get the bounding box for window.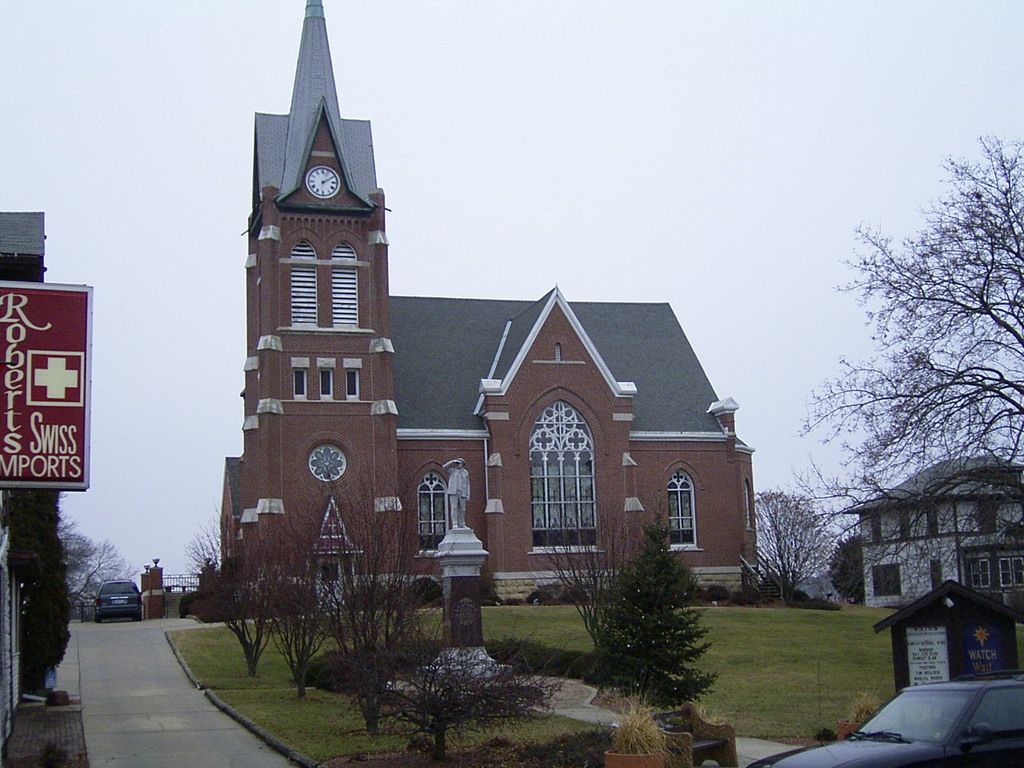
box=[320, 366, 334, 394].
